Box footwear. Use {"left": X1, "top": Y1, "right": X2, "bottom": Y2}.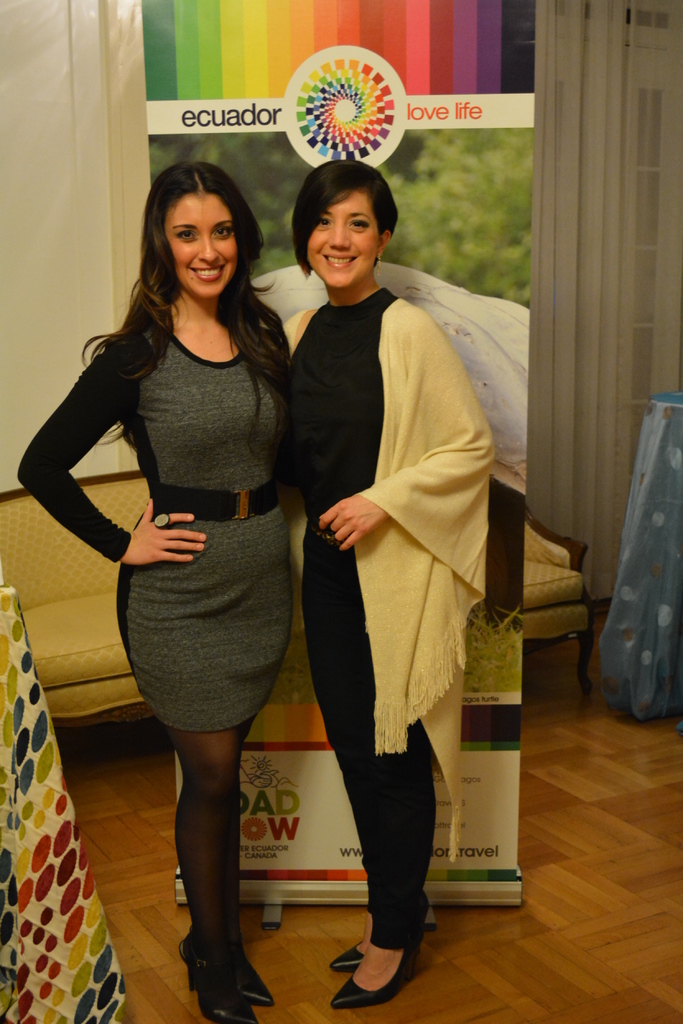
{"left": 333, "top": 944, "right": 366, "bottom": 974}.
